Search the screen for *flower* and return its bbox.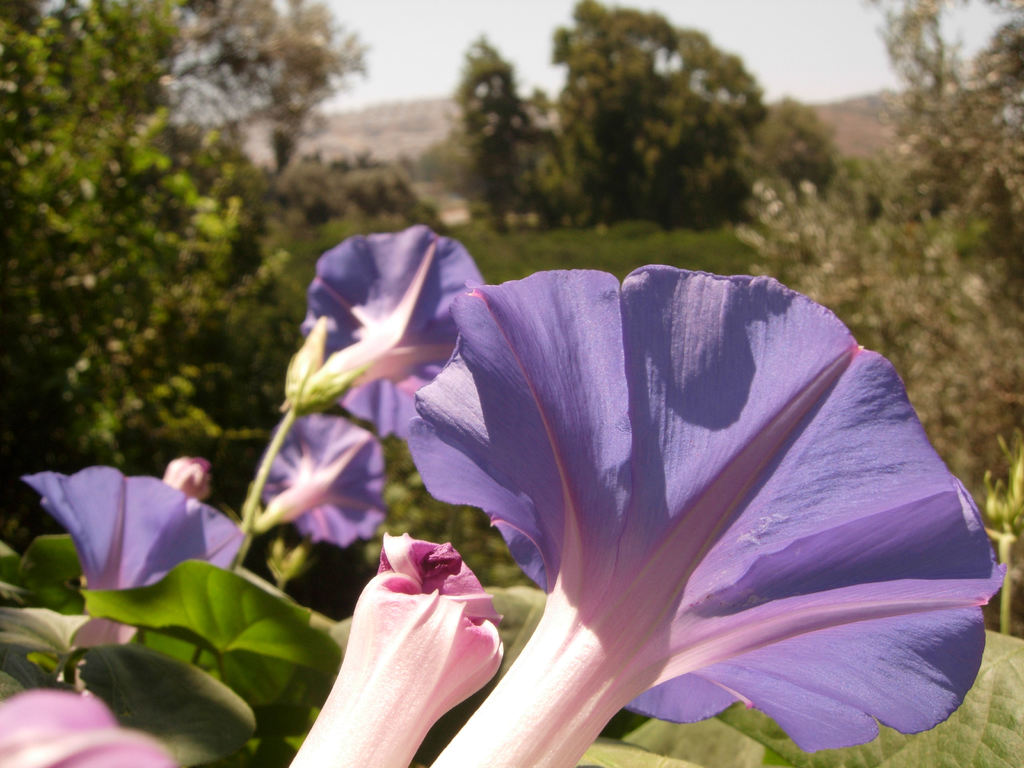
Found: pyautogui.locateOnScreen(248, 410, 392, 549).
